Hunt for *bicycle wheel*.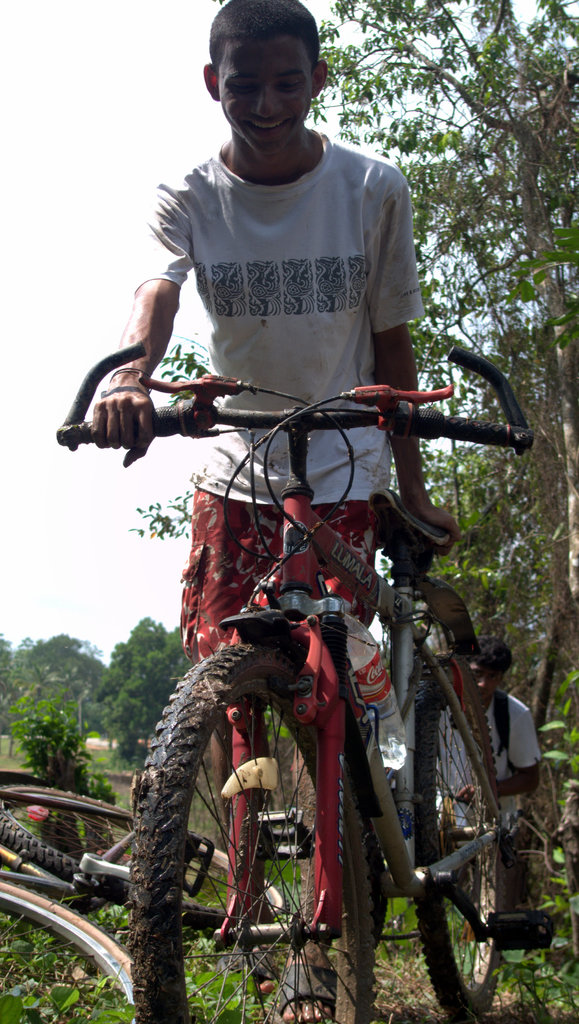
Hunted down at (133, 632, 369, 1023).
